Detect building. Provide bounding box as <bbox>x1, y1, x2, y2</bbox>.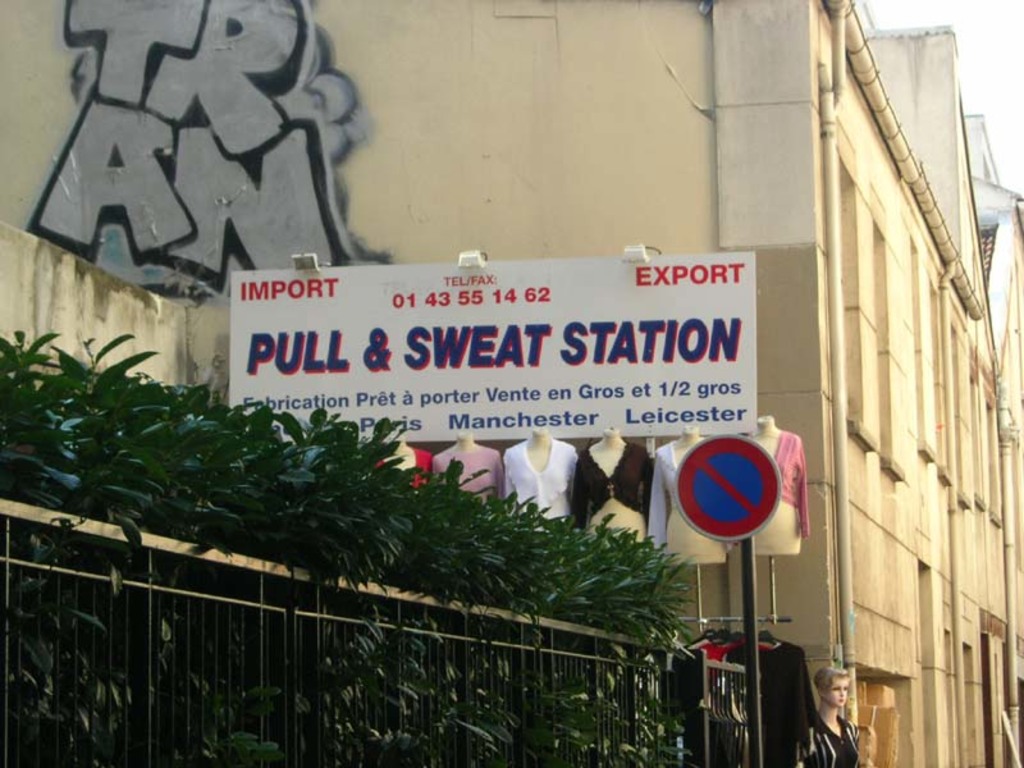
<bbox>0, 0, 1023, 767</bbox>.
